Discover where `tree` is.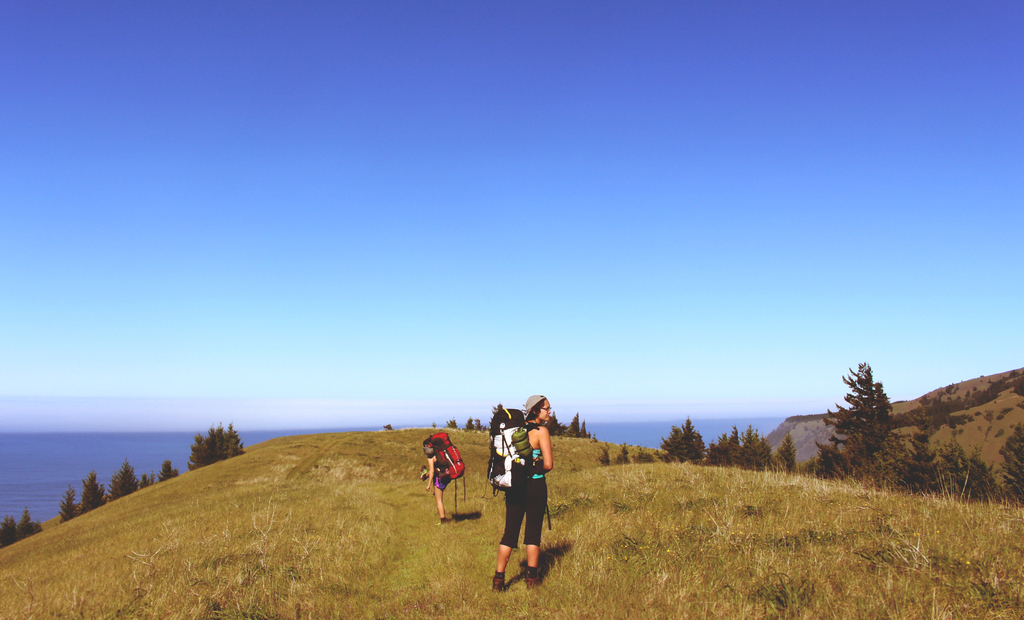
Discovered at <box>15,506,51,539</box>.
